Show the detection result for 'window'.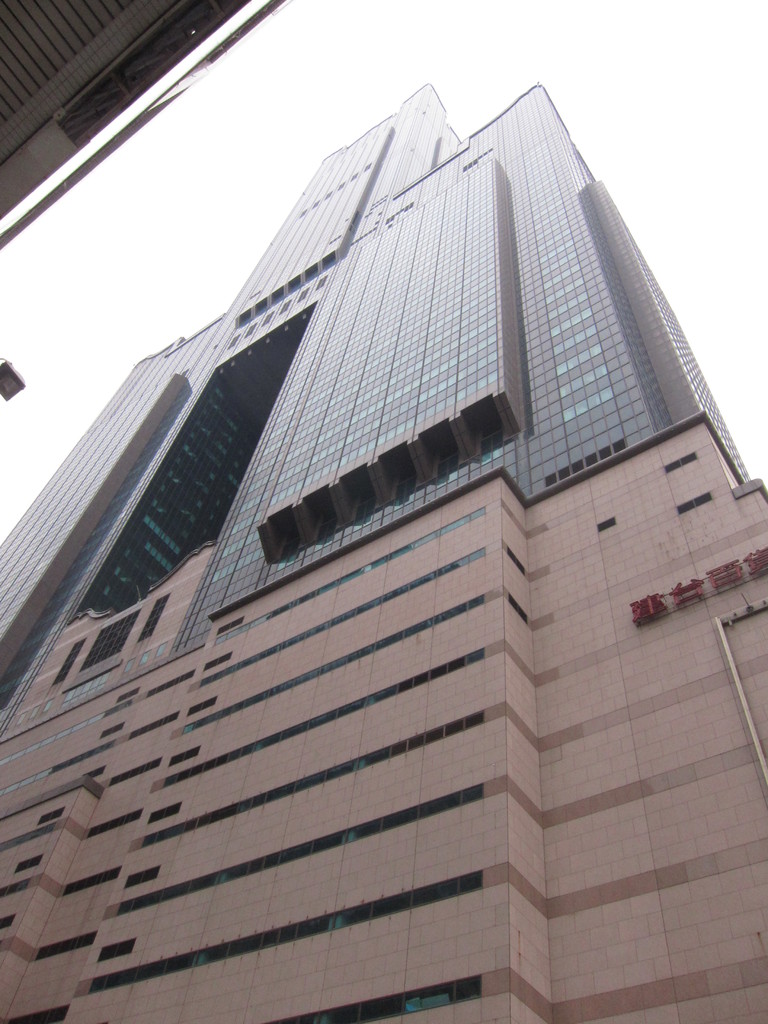
60 861 119 898.
